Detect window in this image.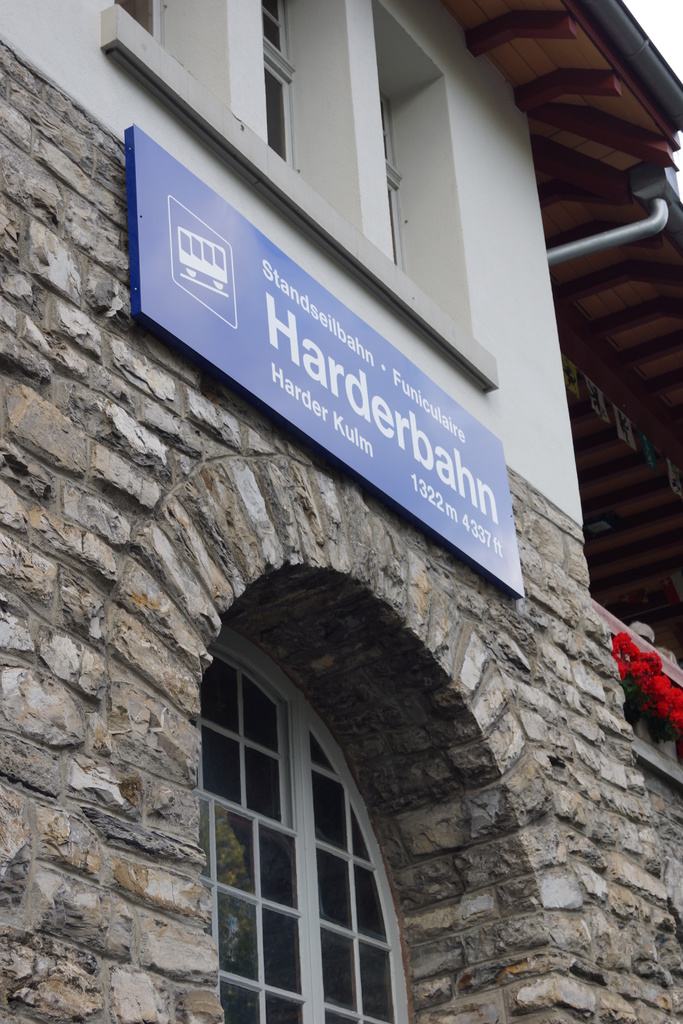
Detection: pyautogui.locateOnScreen(187, 614, 486, 968).
